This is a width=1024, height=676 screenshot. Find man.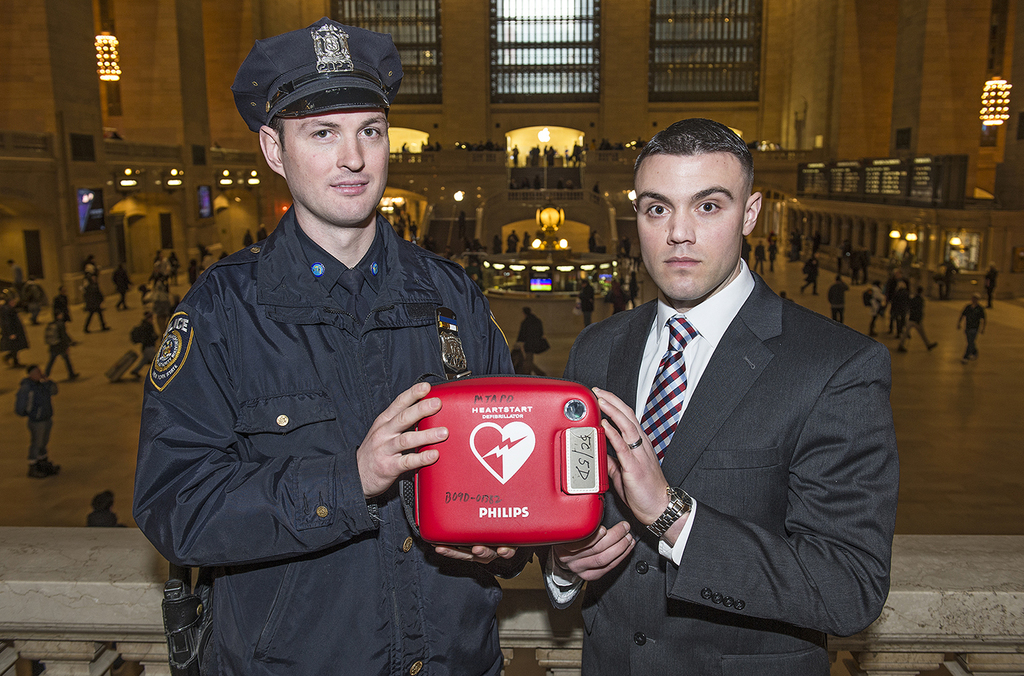
Bounding box: l=577, t=281, r=595, b=327.
